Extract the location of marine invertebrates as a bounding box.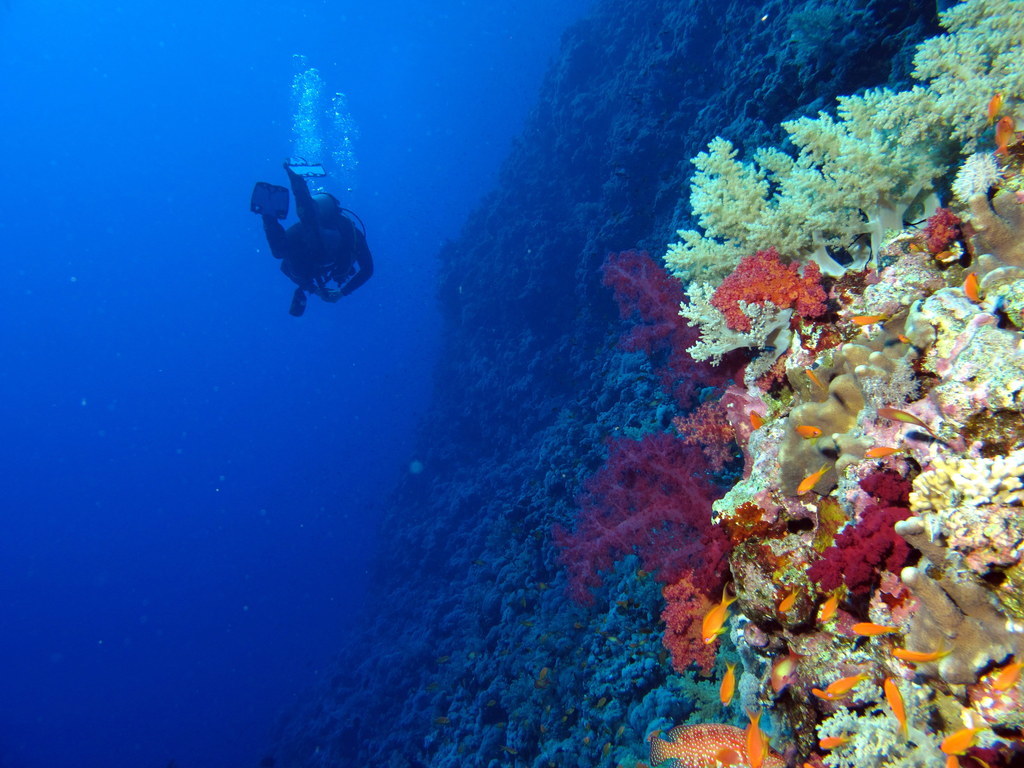
BBox(648, 729, 742, 767).
